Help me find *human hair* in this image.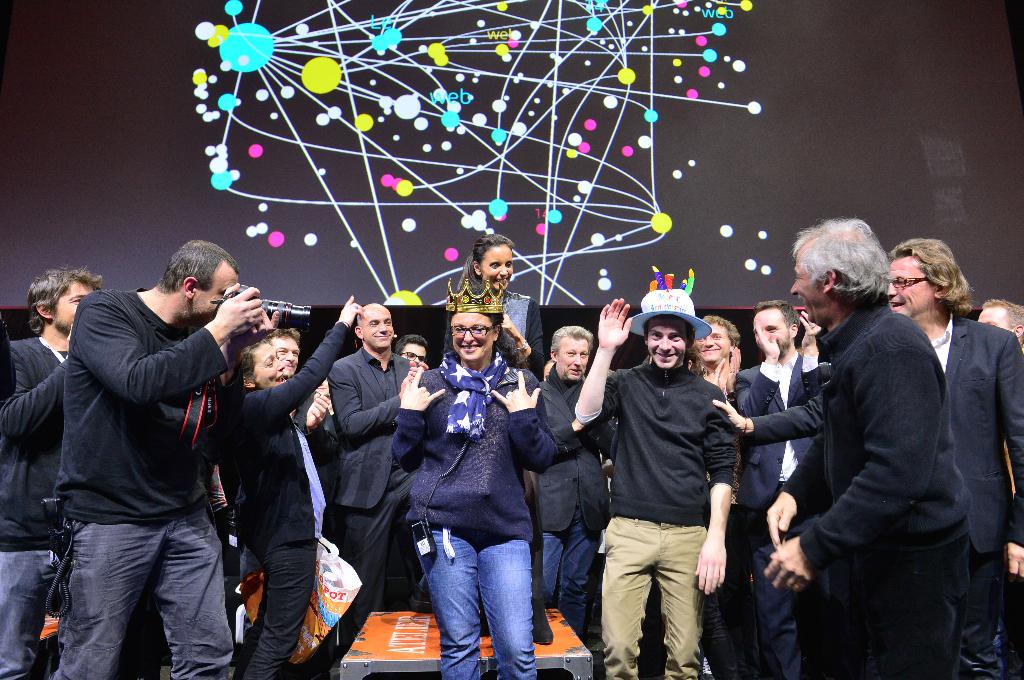
Found it: <region>980, 298, 1023, 329</region>.
